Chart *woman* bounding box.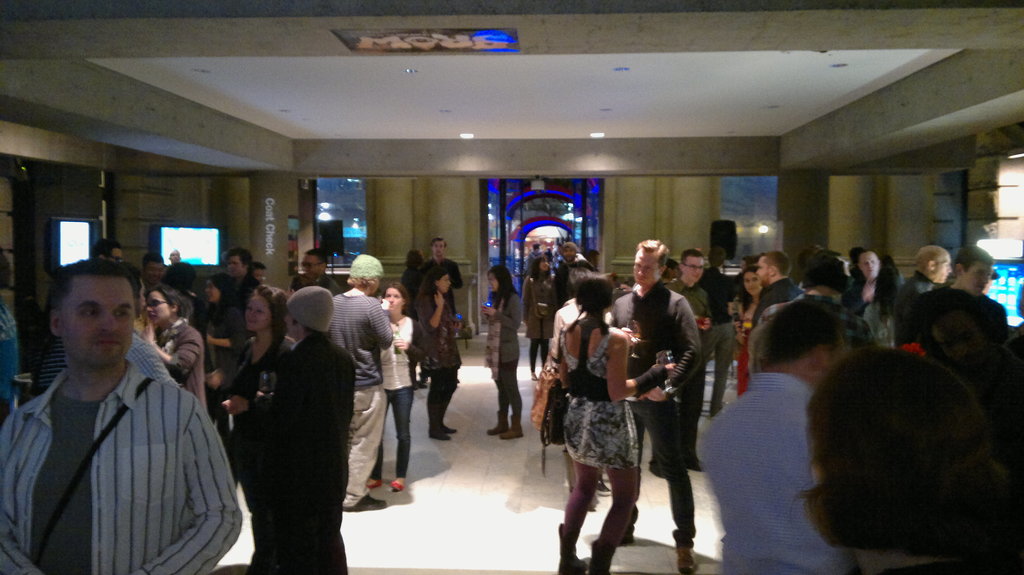
Charted: region(845, 246, 900, 347).
